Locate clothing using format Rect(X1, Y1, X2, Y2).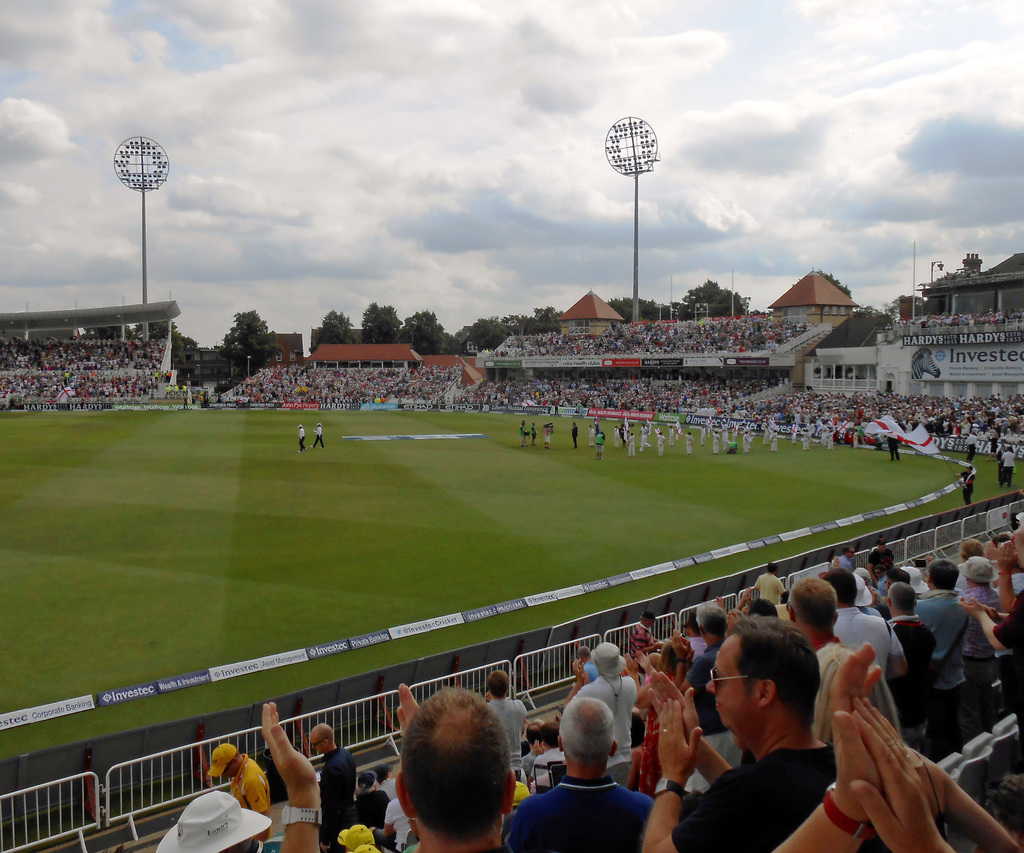
Rect(593, 422, 603, 433).
